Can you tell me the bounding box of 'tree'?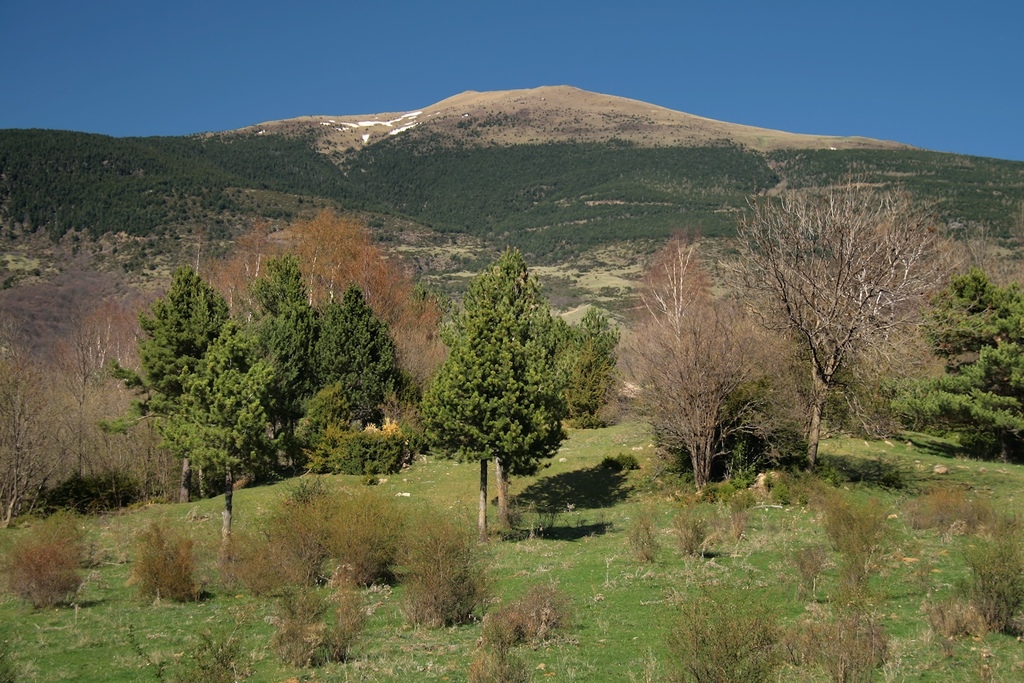
left=165, top=309, right=278, bottom=571.
